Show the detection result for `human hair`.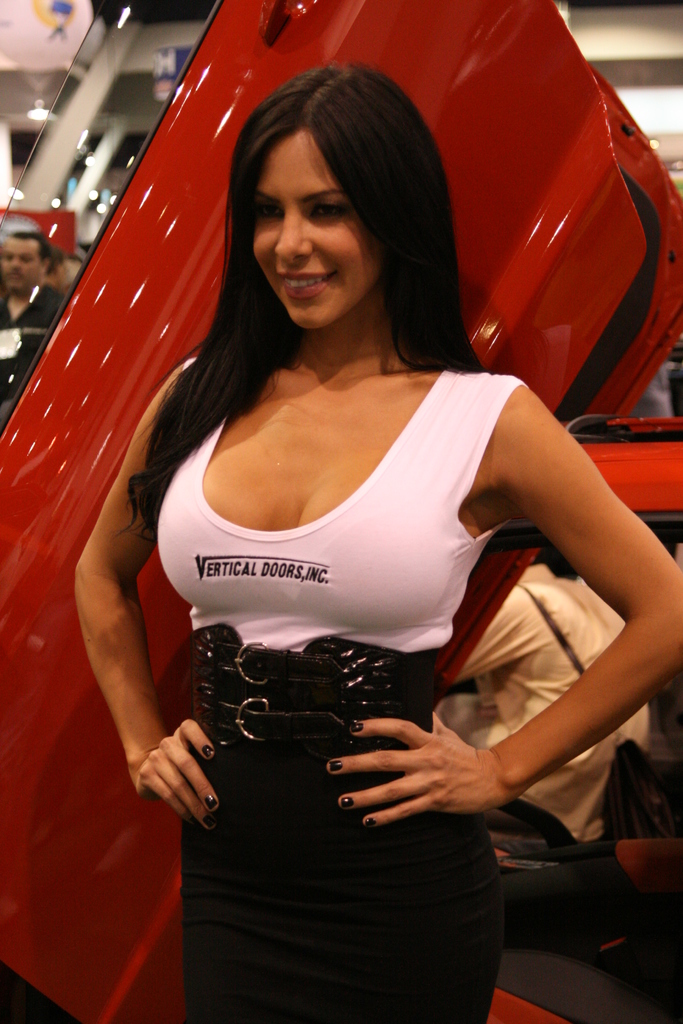
<bbox>17, 233, 55, 266</bbox>.
